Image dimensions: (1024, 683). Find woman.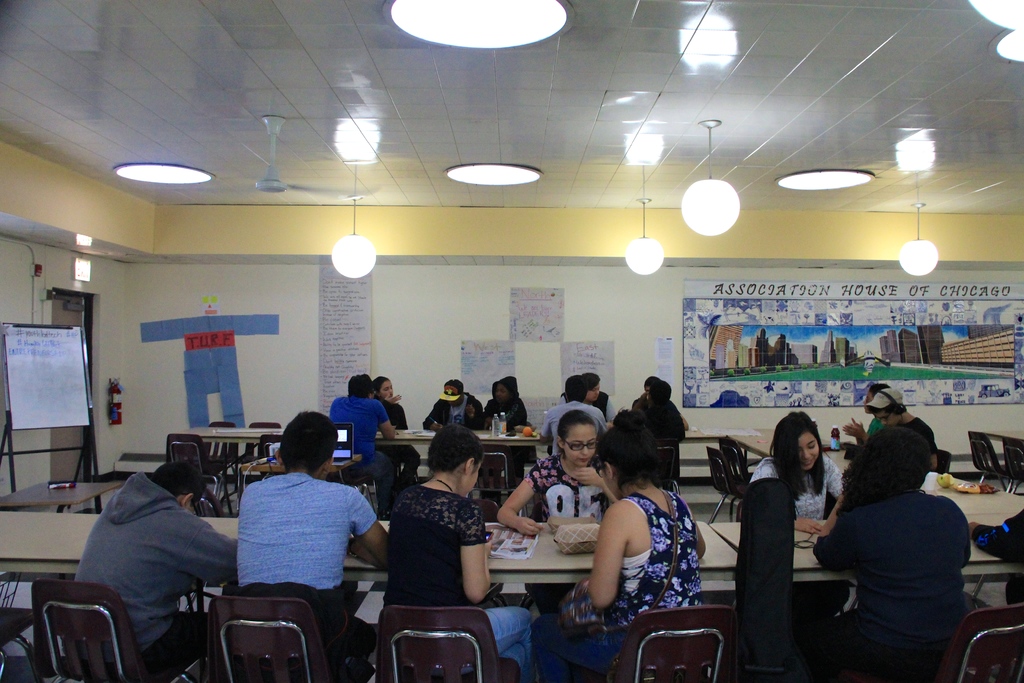
BBox(383, 423, 531, 678).
